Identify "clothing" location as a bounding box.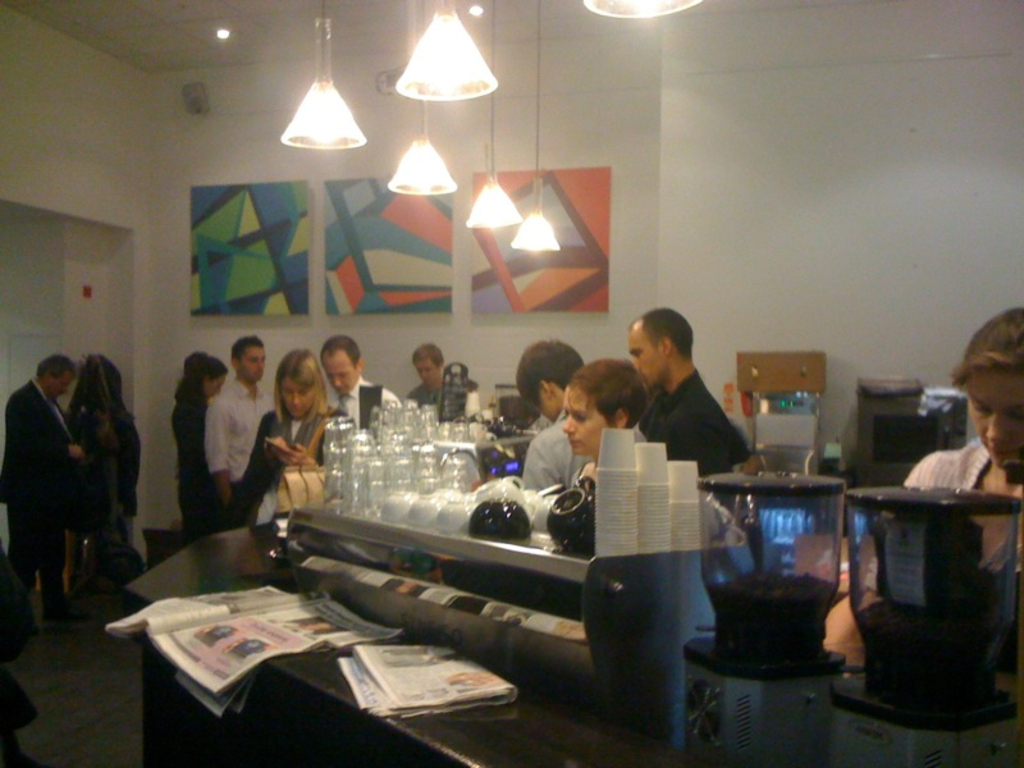
<bbox>332, 375, 397, 436</bbox>.
